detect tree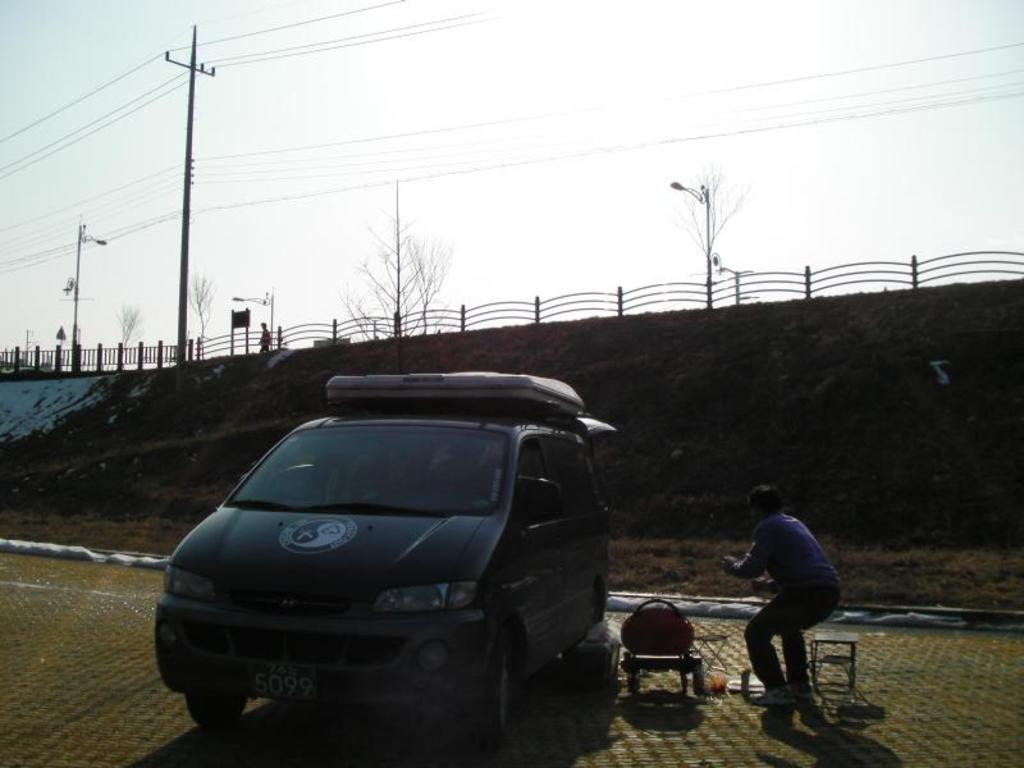
{"left": 116, "top": 308, "right": 138, "bottom": 347}
